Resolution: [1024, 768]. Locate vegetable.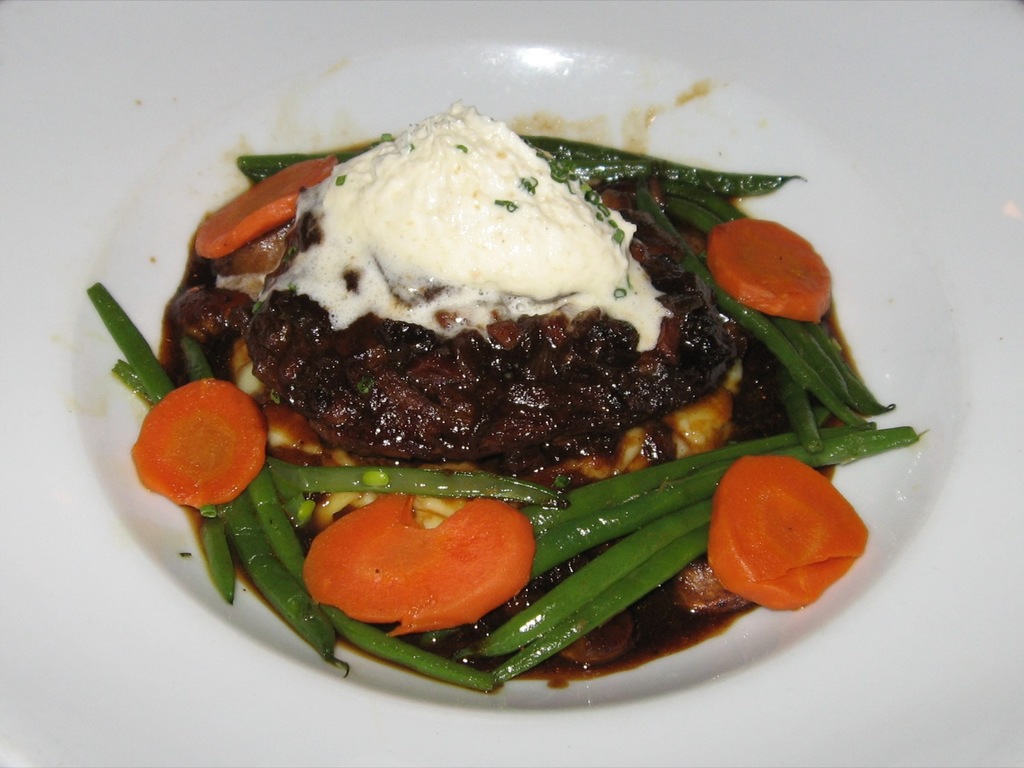
rect(522, 140, 798, 186).
